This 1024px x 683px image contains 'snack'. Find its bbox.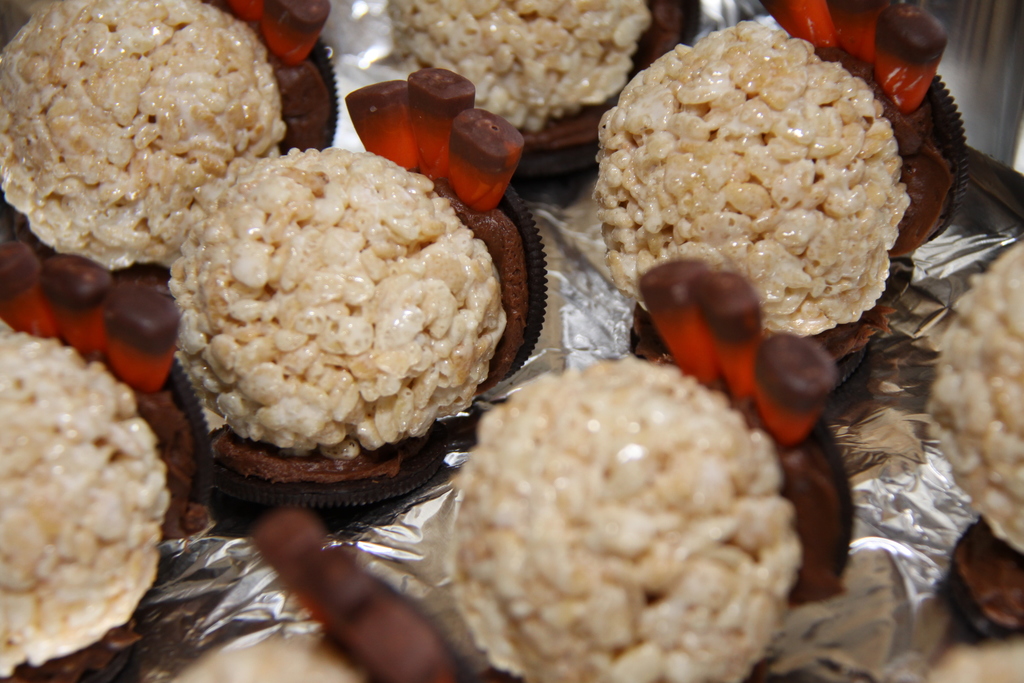
(387,0,656,129).
